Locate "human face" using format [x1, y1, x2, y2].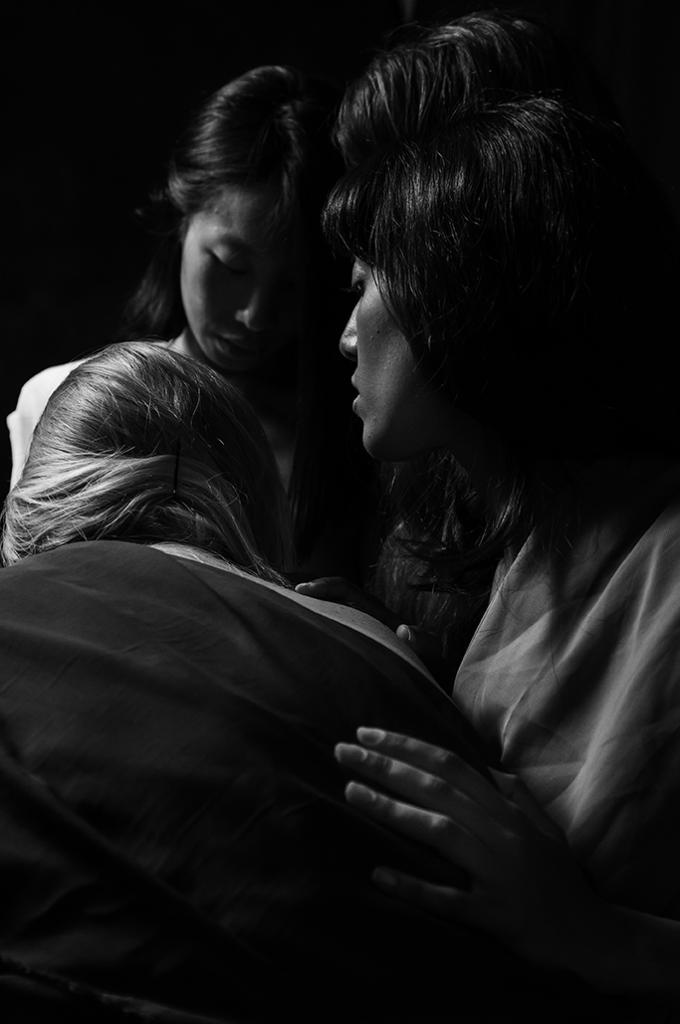
[172, 186, 316, 381].
